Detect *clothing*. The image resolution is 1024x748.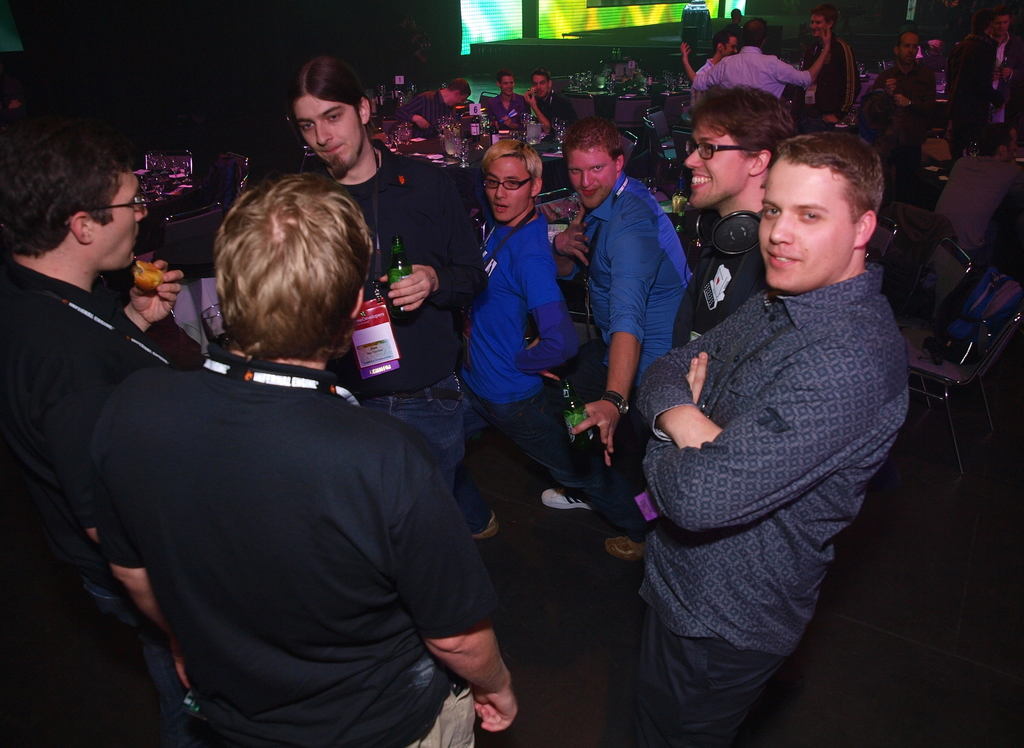
BBox(692, 49, 805, 95).
